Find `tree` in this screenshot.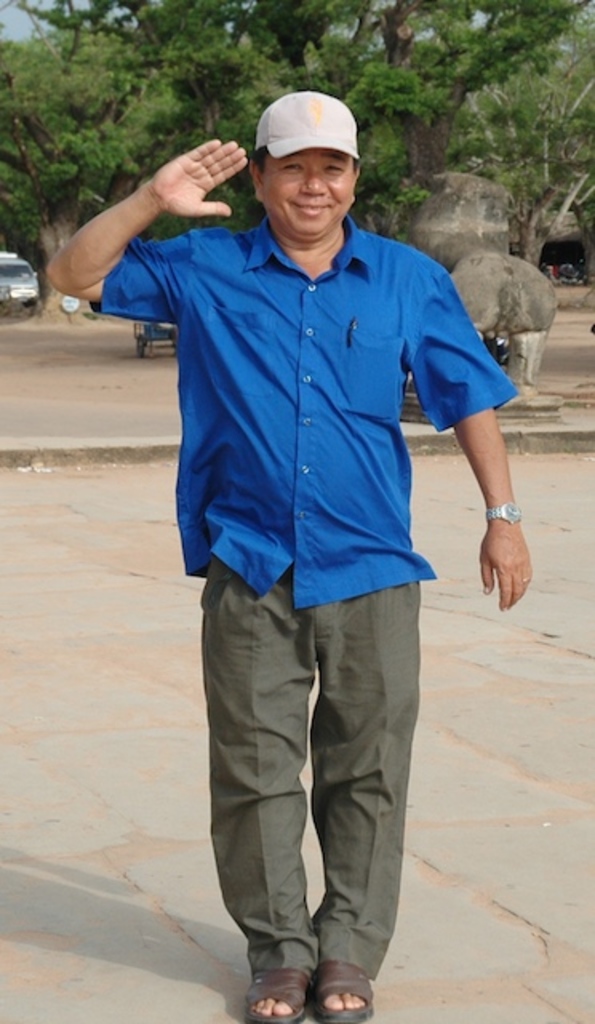
The bounding box for `tree` is l=5, t=0, r=582, b=230.
